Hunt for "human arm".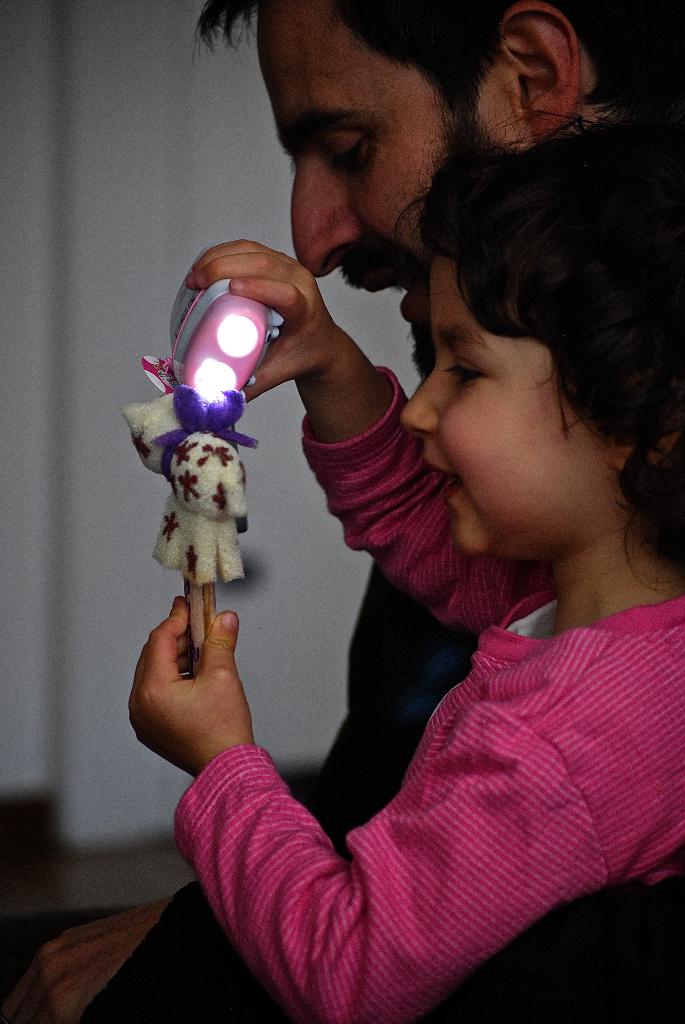
Hunted down at [left=177, top=233, right=555, bottom=630].
